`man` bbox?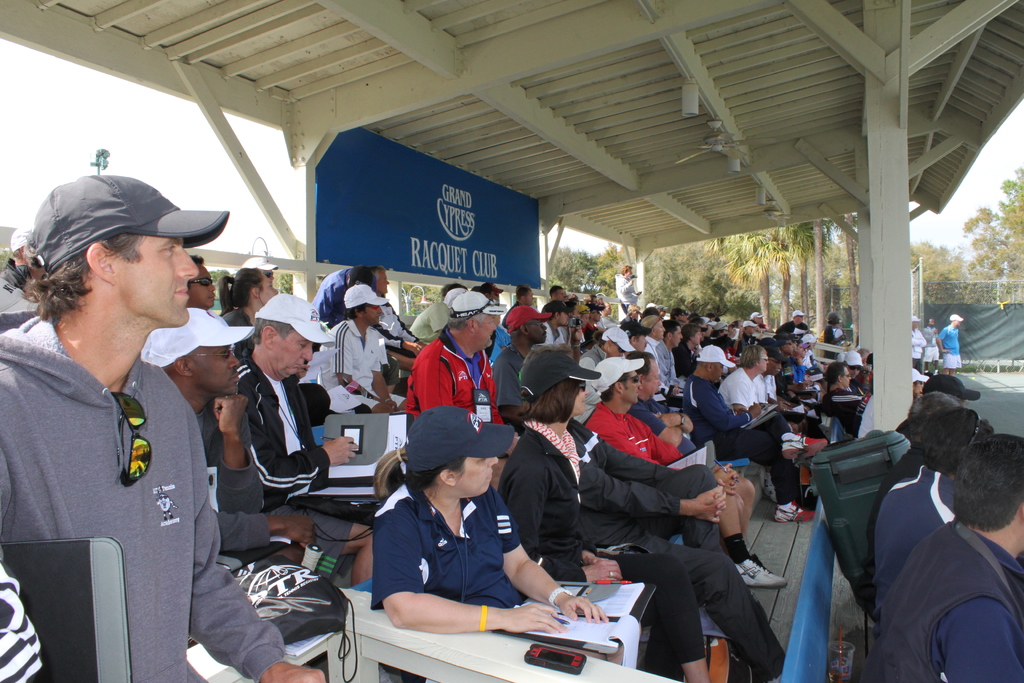
[x1=908, y1=315, x2=925, y2=370]
